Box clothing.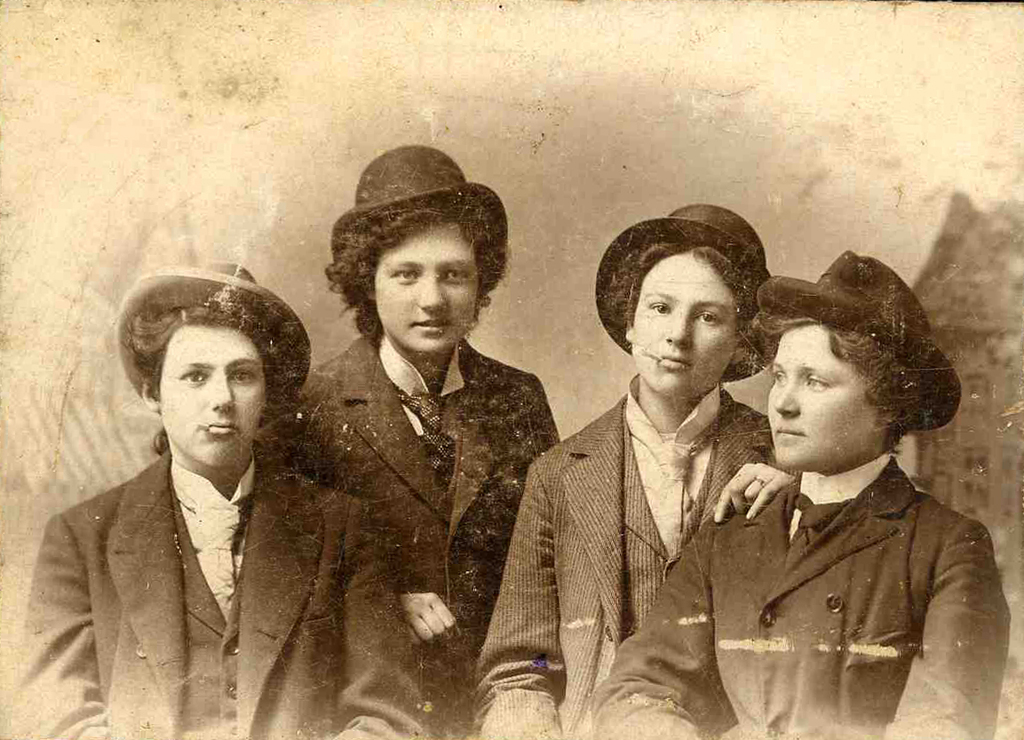
detection(20, 451, 428, 739).
